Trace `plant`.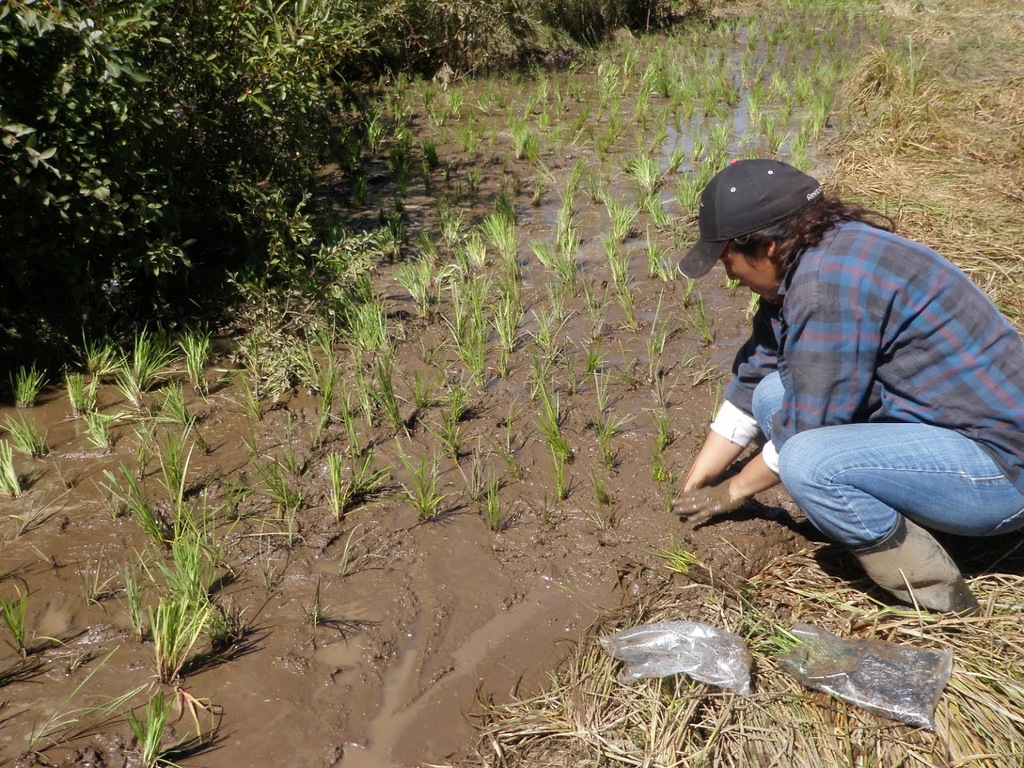
Traced to [x1=165, y1=385, x2=227, y2=448].
